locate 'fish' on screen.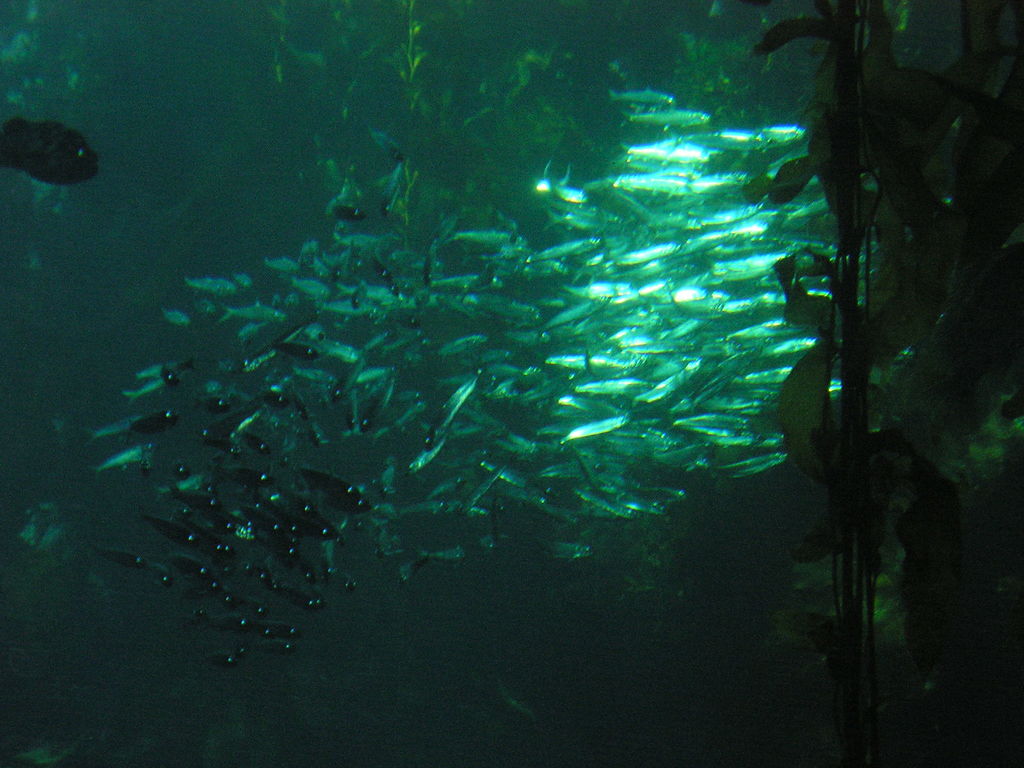
On screen at bbox=[0, 122, 107, 182].
